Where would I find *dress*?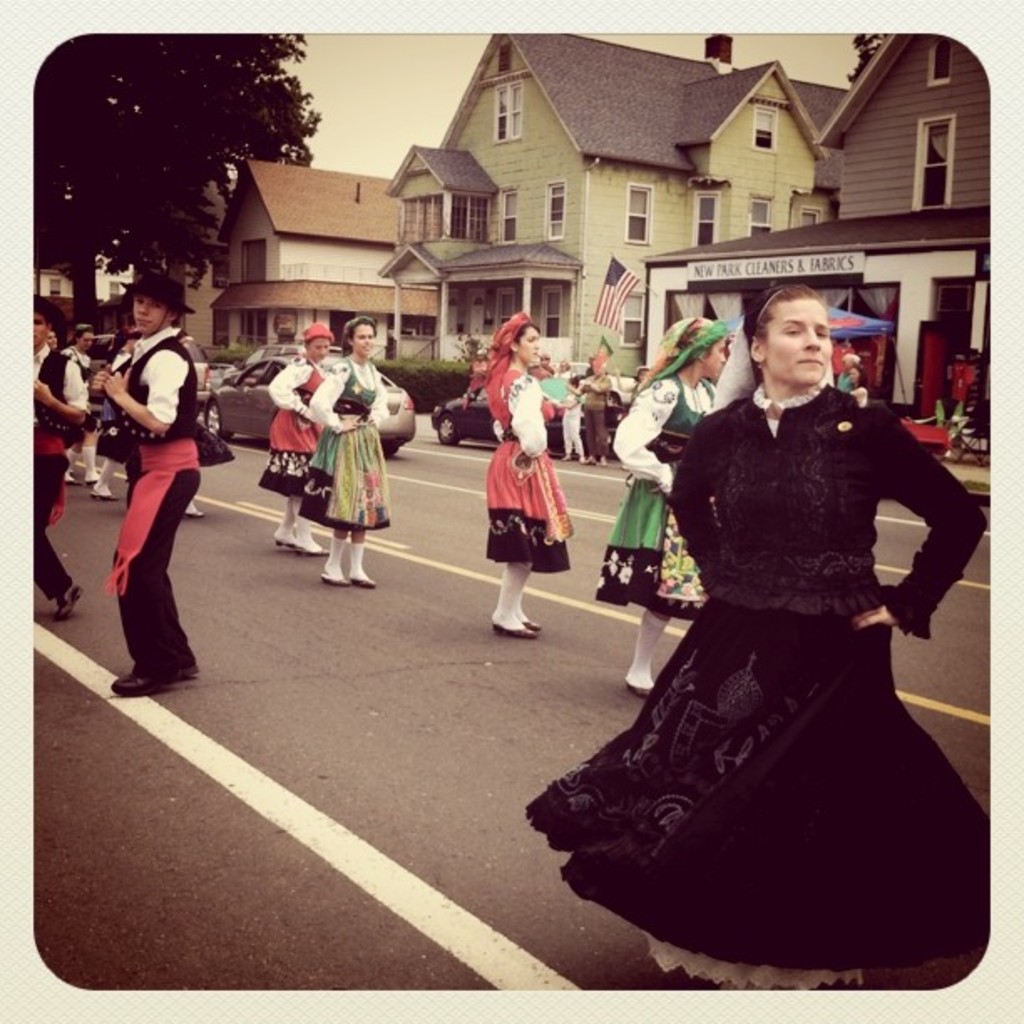
At x1=510 y1=378 x2=1022 y2=999.
